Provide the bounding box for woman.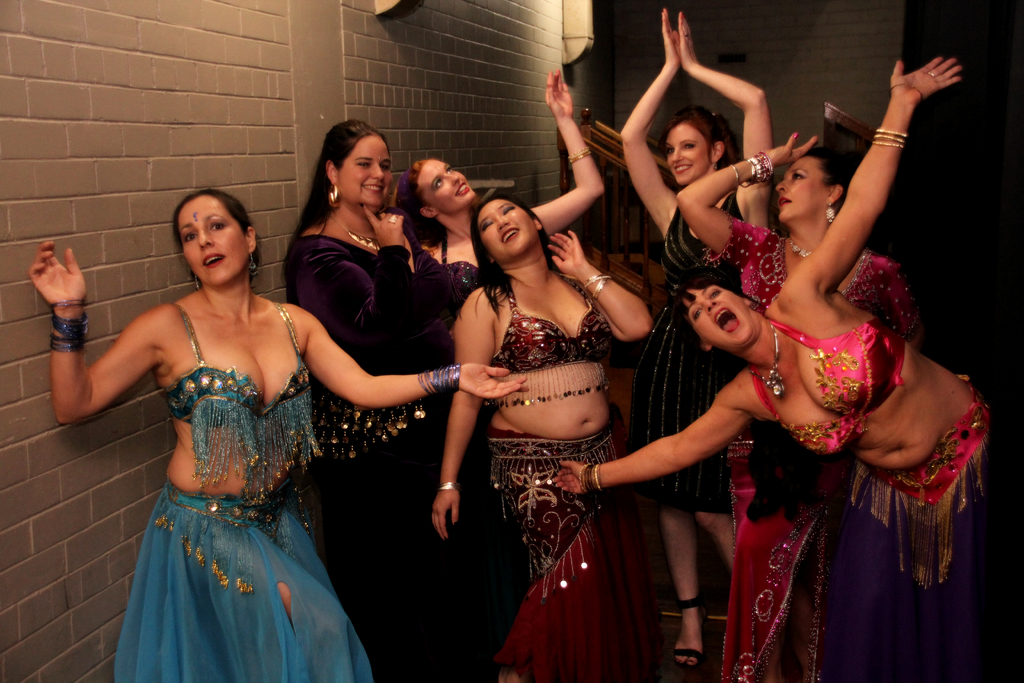
<box>280,120,459,682</box>.
